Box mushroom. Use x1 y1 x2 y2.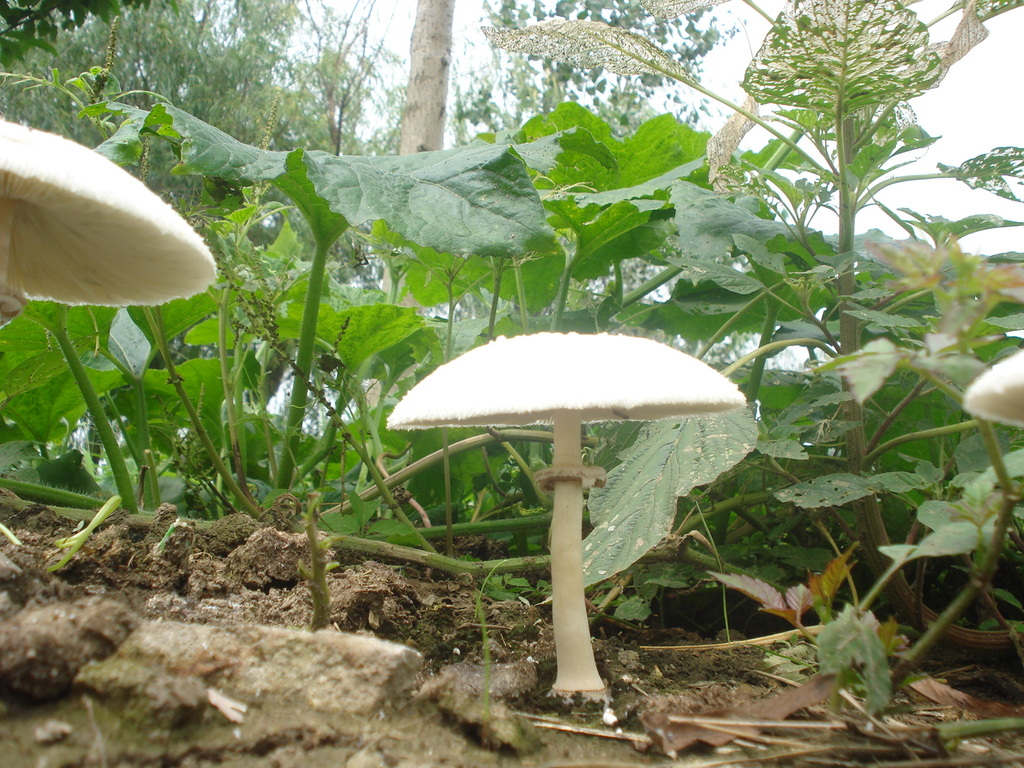
0 119 218 324.
